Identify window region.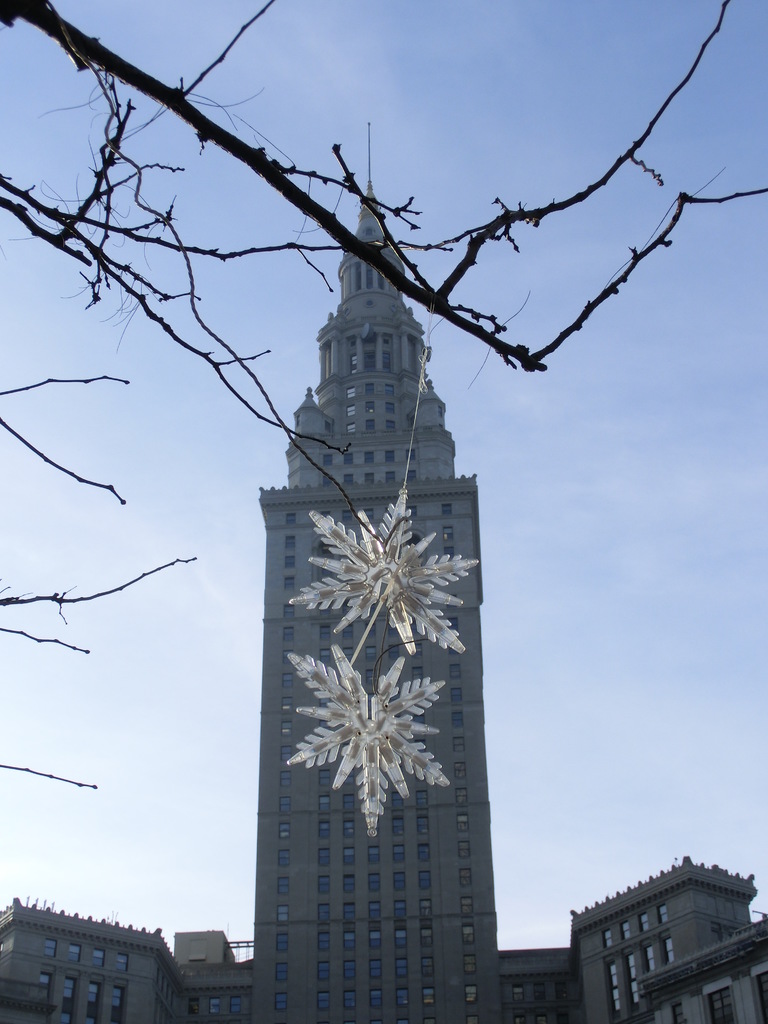
Region: bbox=(755, 967, 767, 1021).
